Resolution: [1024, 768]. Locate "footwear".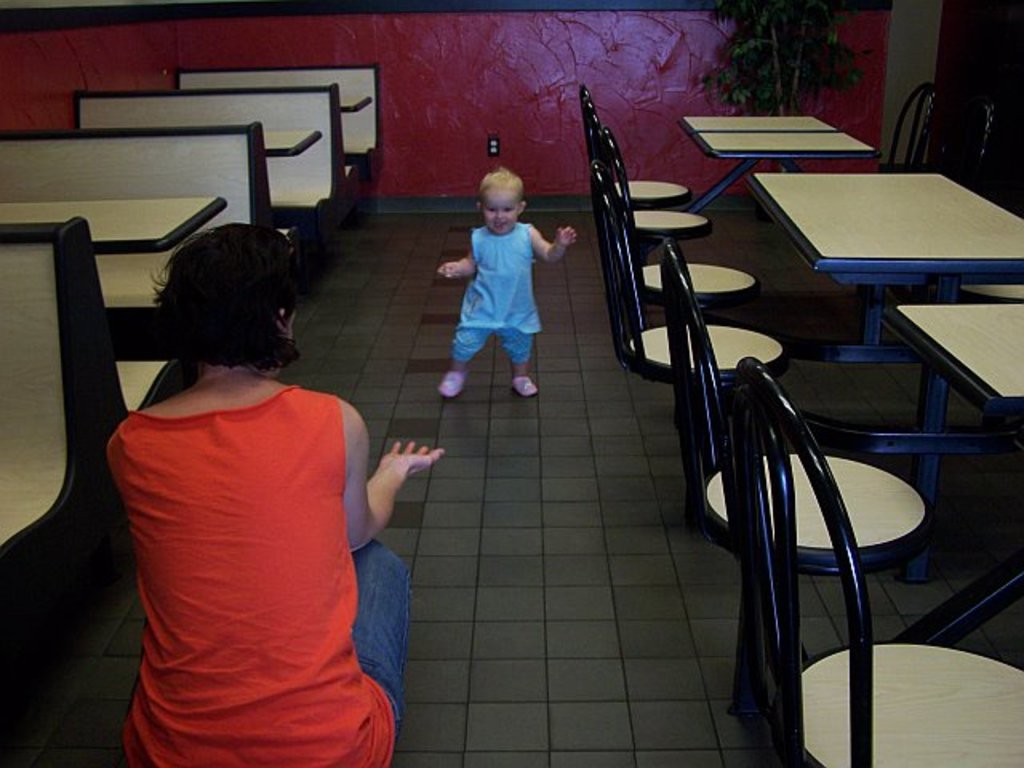
435/371/467/398.
